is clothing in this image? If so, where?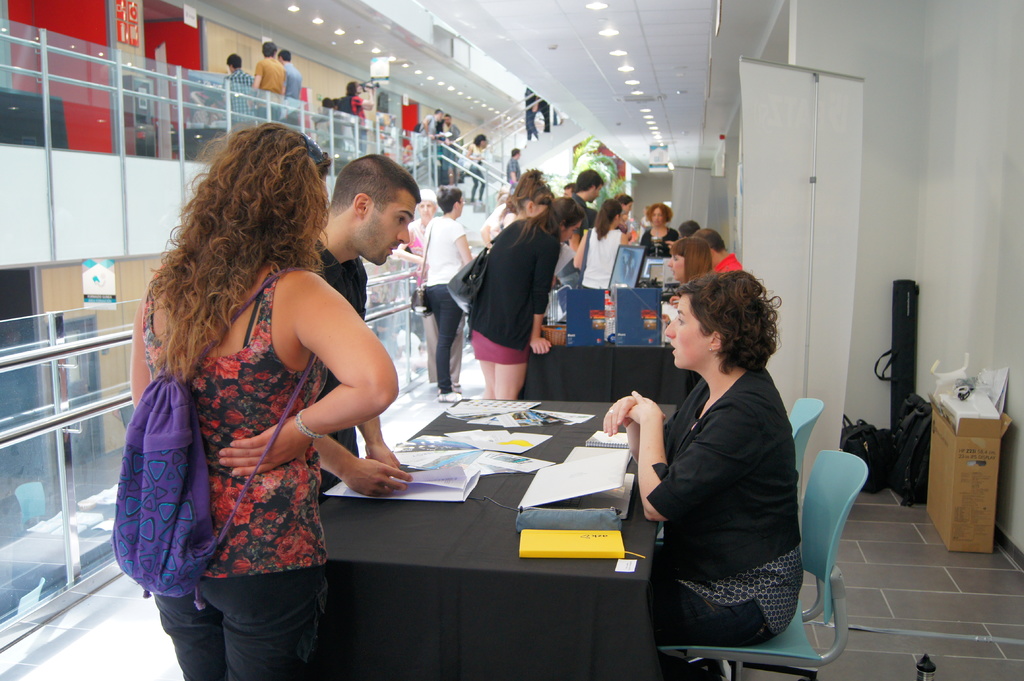
Yes, at x1=319 y1=233 x2=379 y2=495.
